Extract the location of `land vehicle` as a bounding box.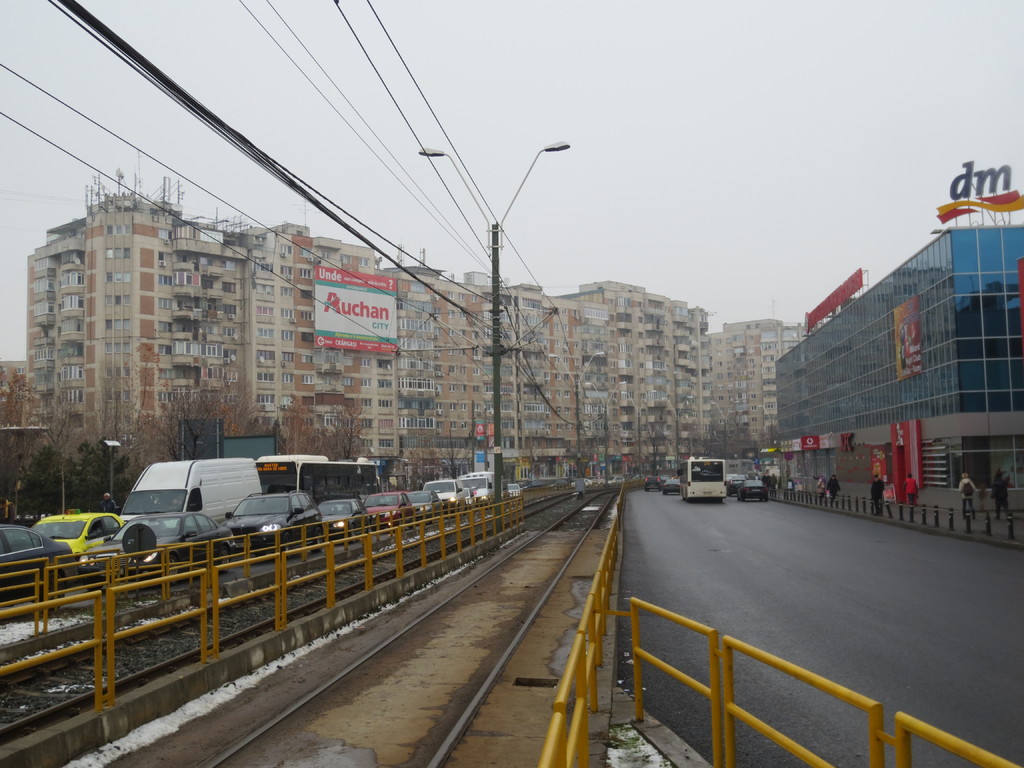
223 492 319 554.
